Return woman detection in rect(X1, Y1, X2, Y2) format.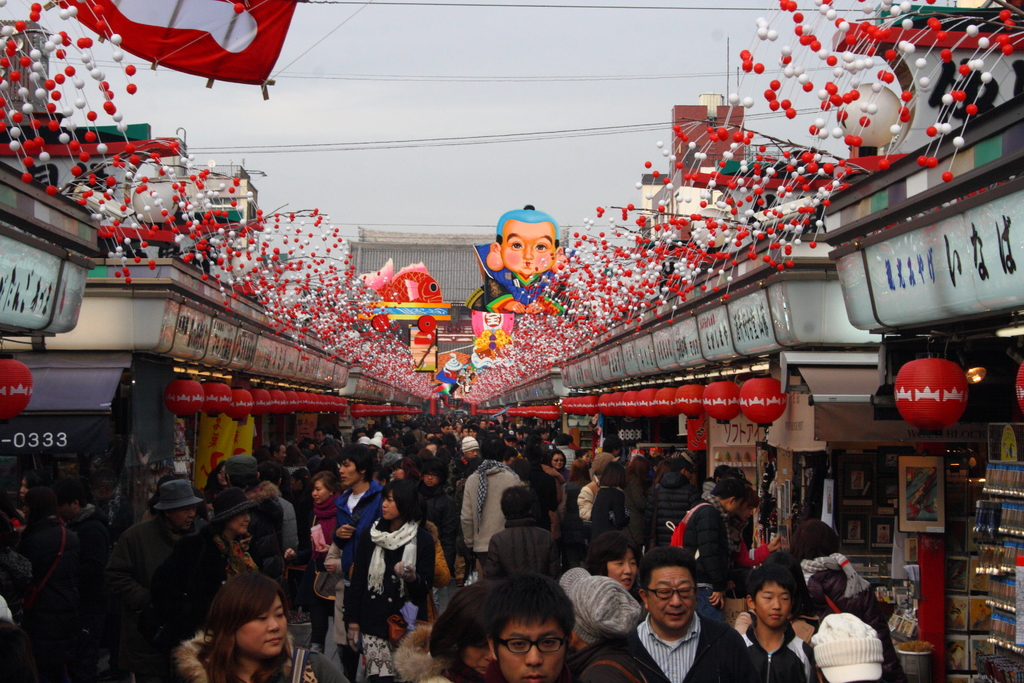
rect(621, 453, 653, 531).
